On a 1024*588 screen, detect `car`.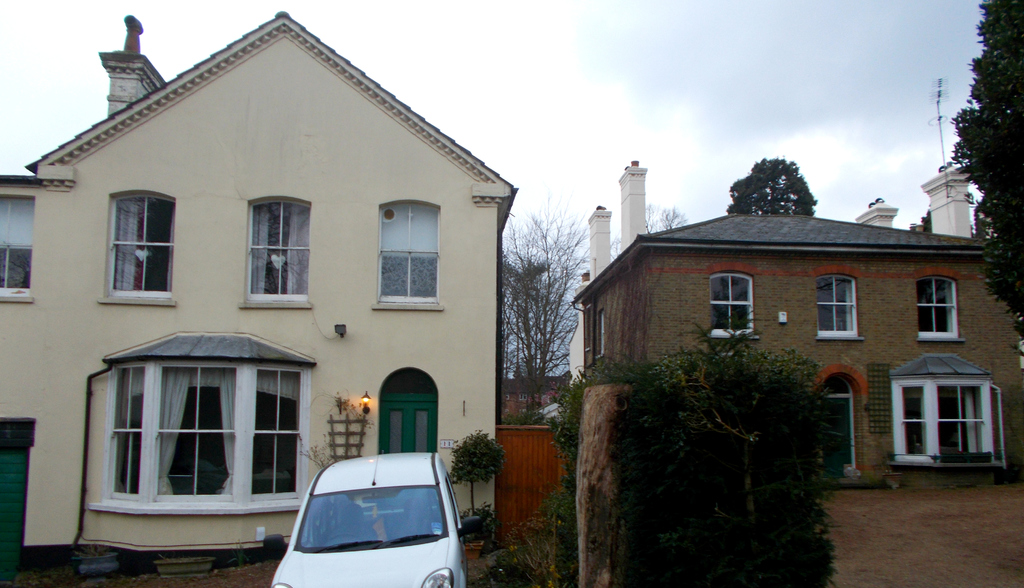
(264,446,481,587).
